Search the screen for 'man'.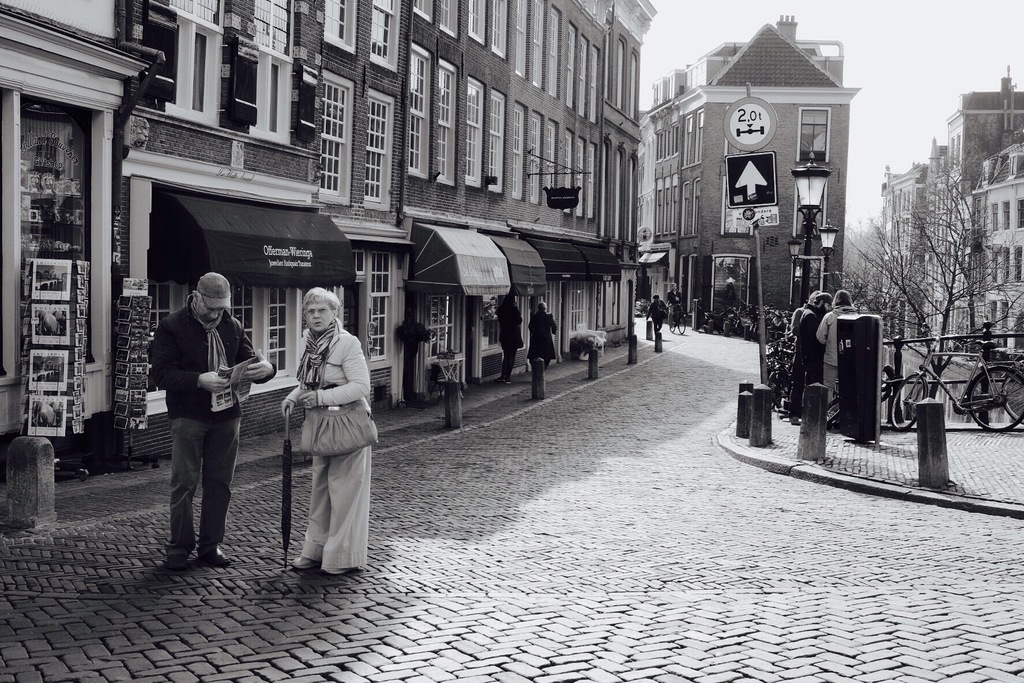
Found at box=[788, 292, 815, 424].
